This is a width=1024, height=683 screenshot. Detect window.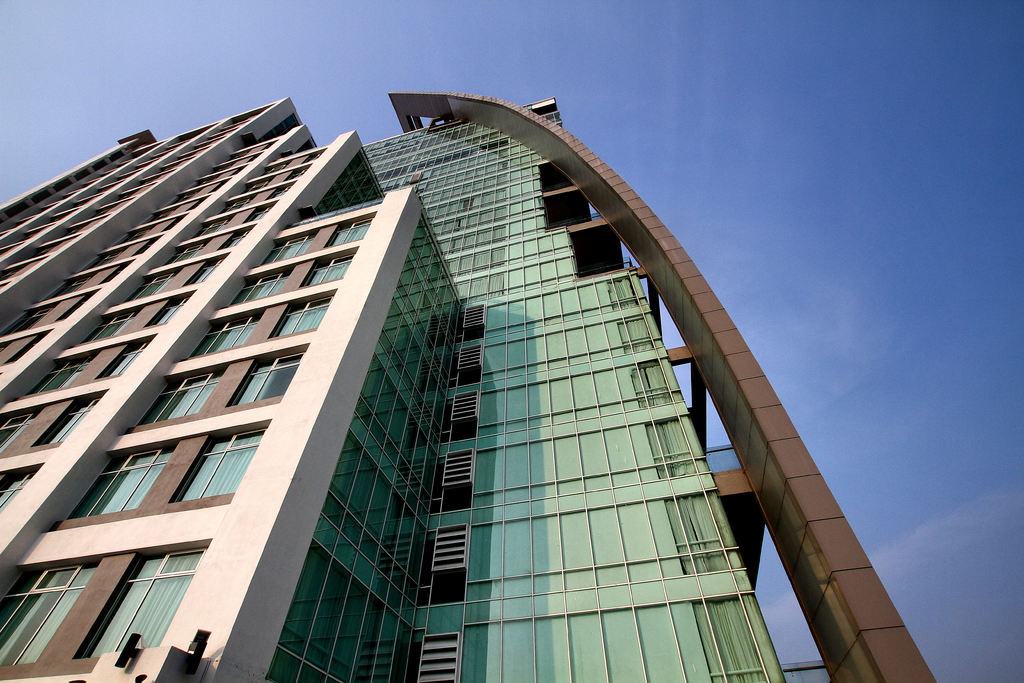
bbox=[82, 236, 166, 268].
